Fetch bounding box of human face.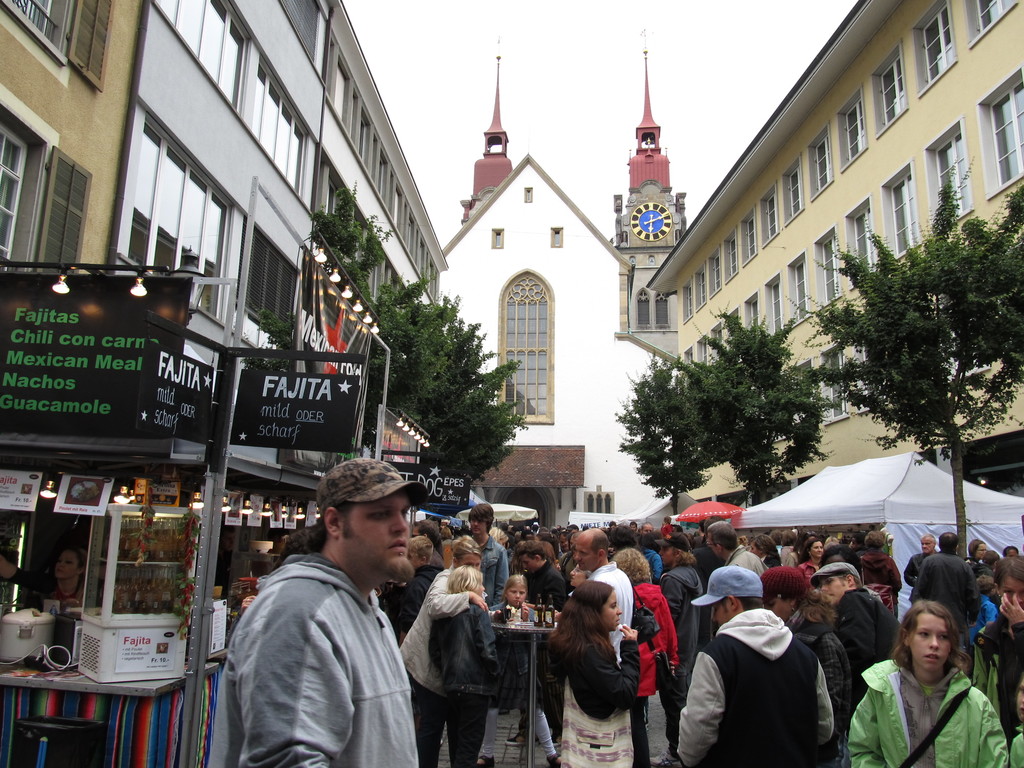
Bbox: x1=472, y1=520, x2=485, y2=532.
